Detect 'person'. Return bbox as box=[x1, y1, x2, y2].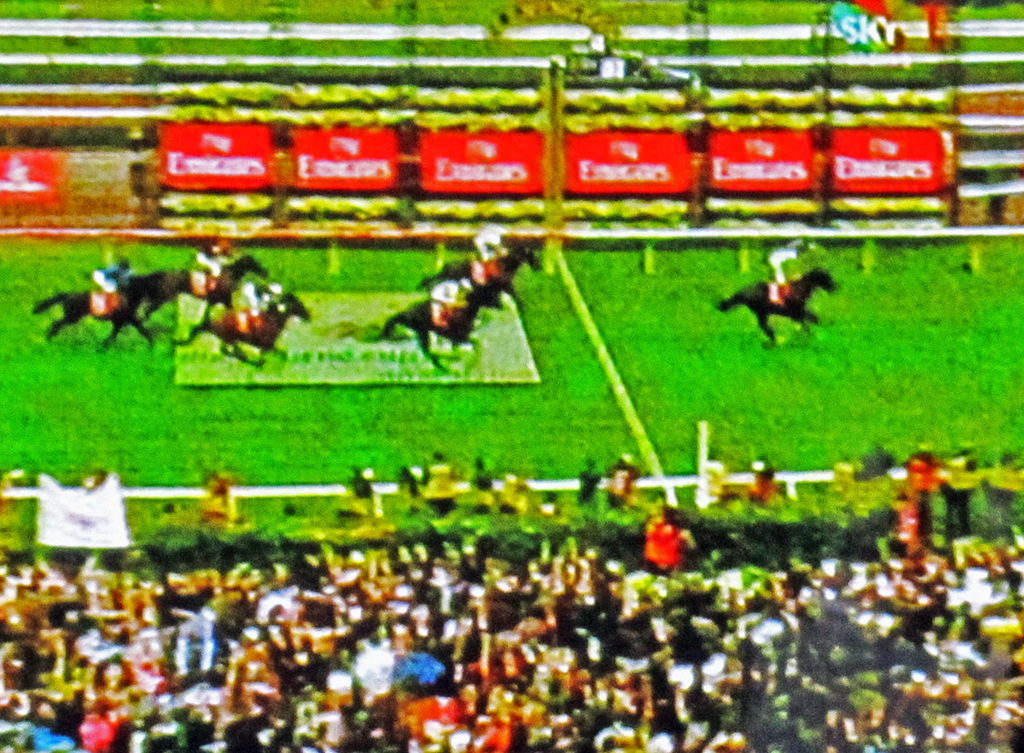
box=[92, 256, 132, 314].
